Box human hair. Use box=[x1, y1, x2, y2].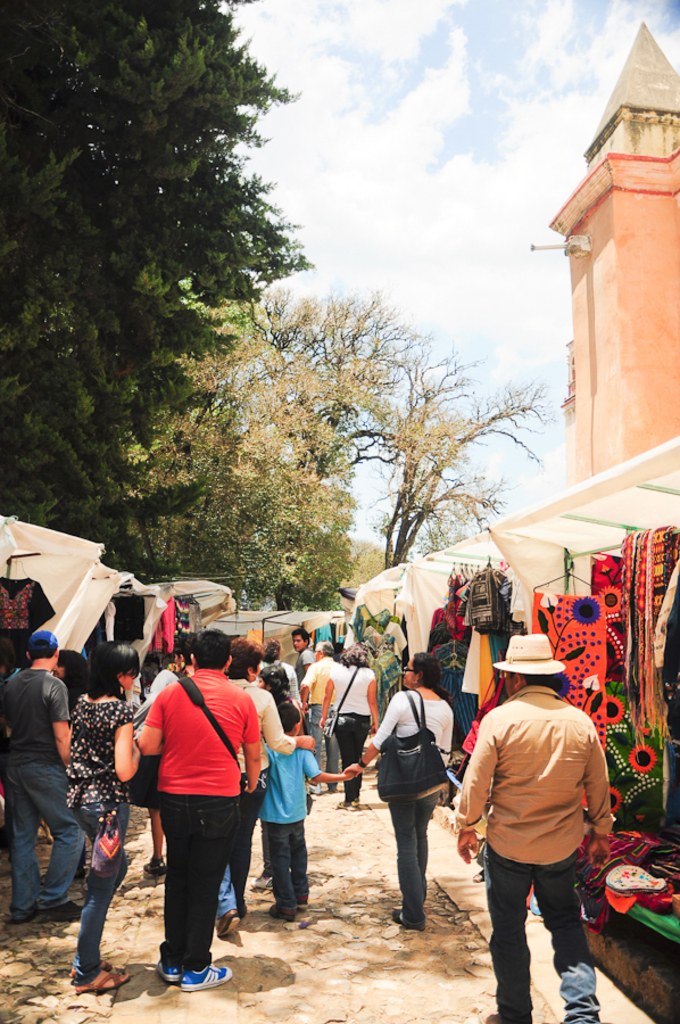
box=[224, 638, 265, 679].
